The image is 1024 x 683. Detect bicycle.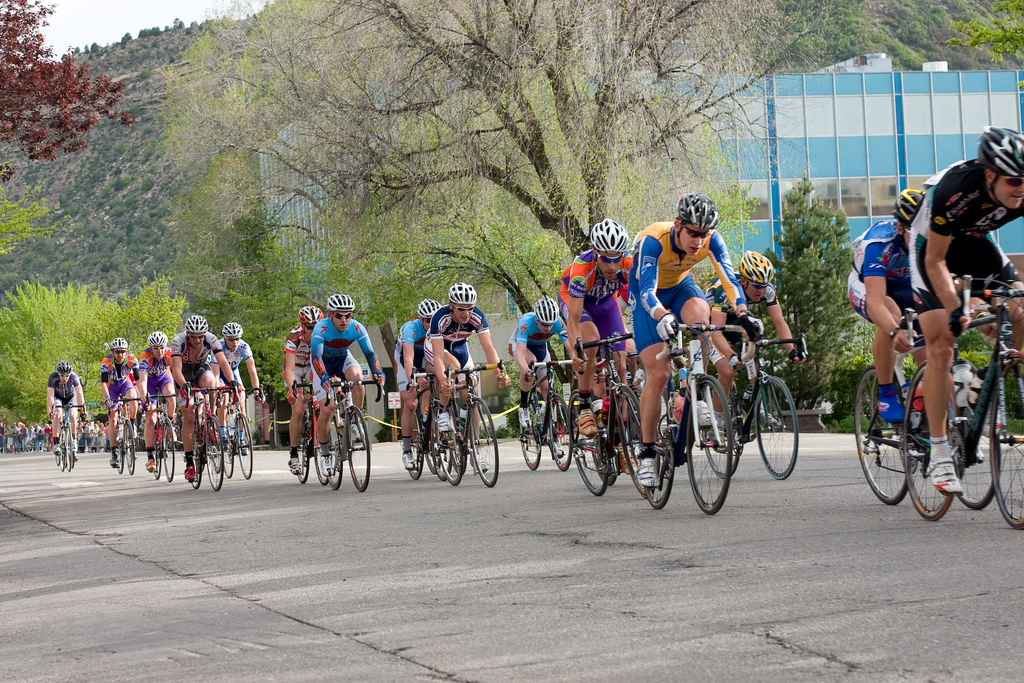
Detection: box=[42, 399, 88, 469].
